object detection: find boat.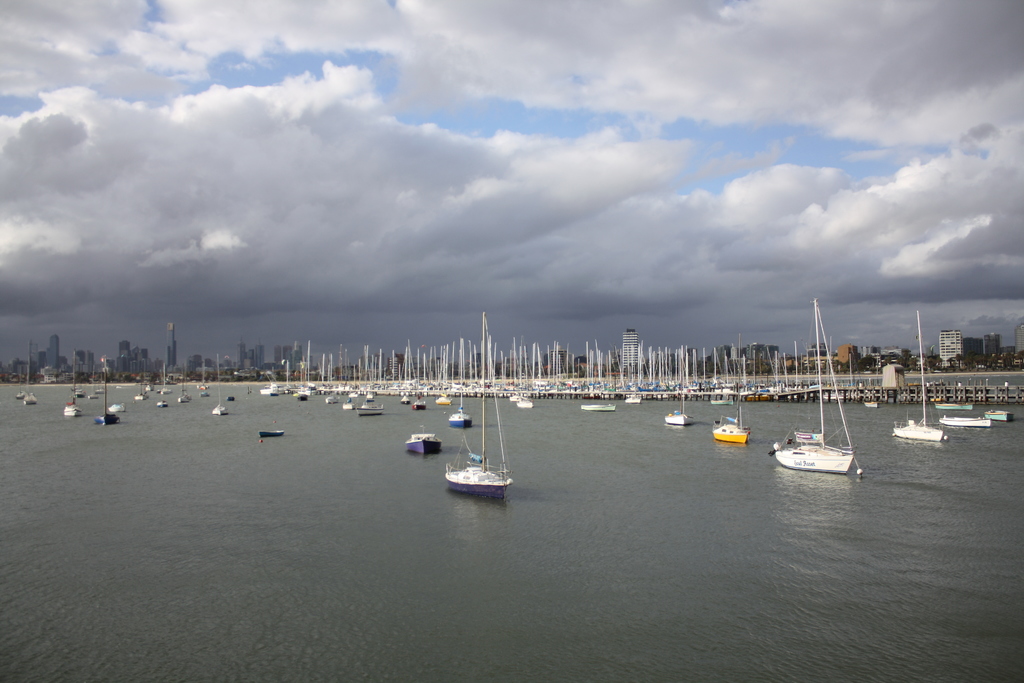
box=[769, 295, 862, 482].
